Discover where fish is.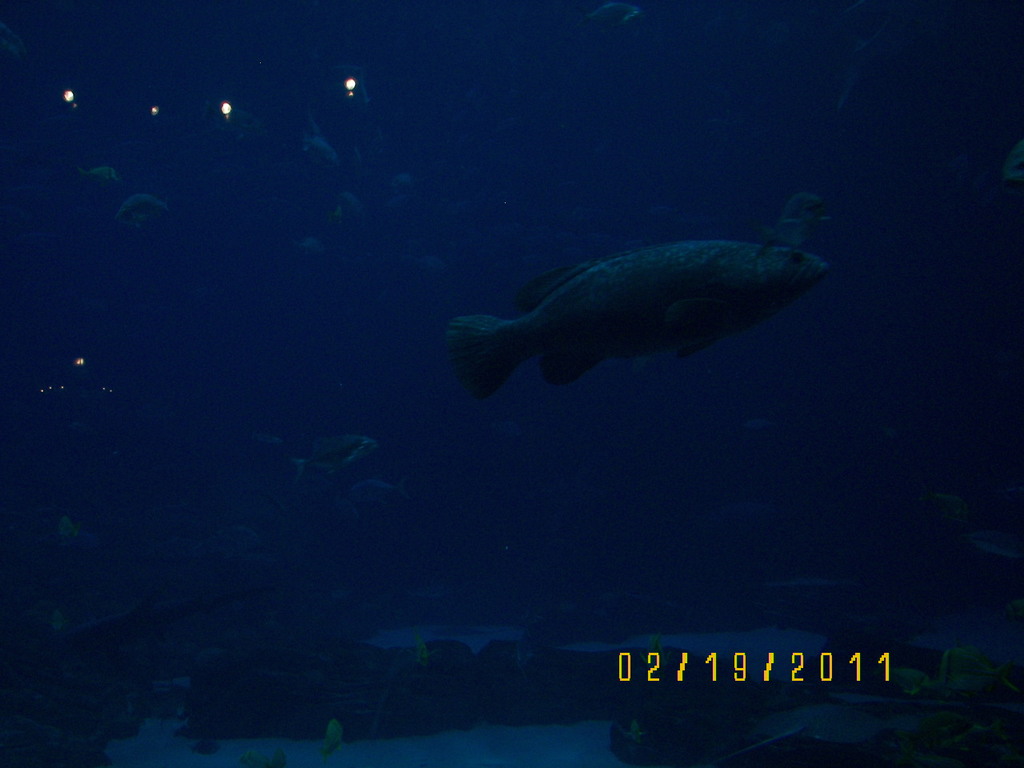
Discovered at 118,192,172,218.
